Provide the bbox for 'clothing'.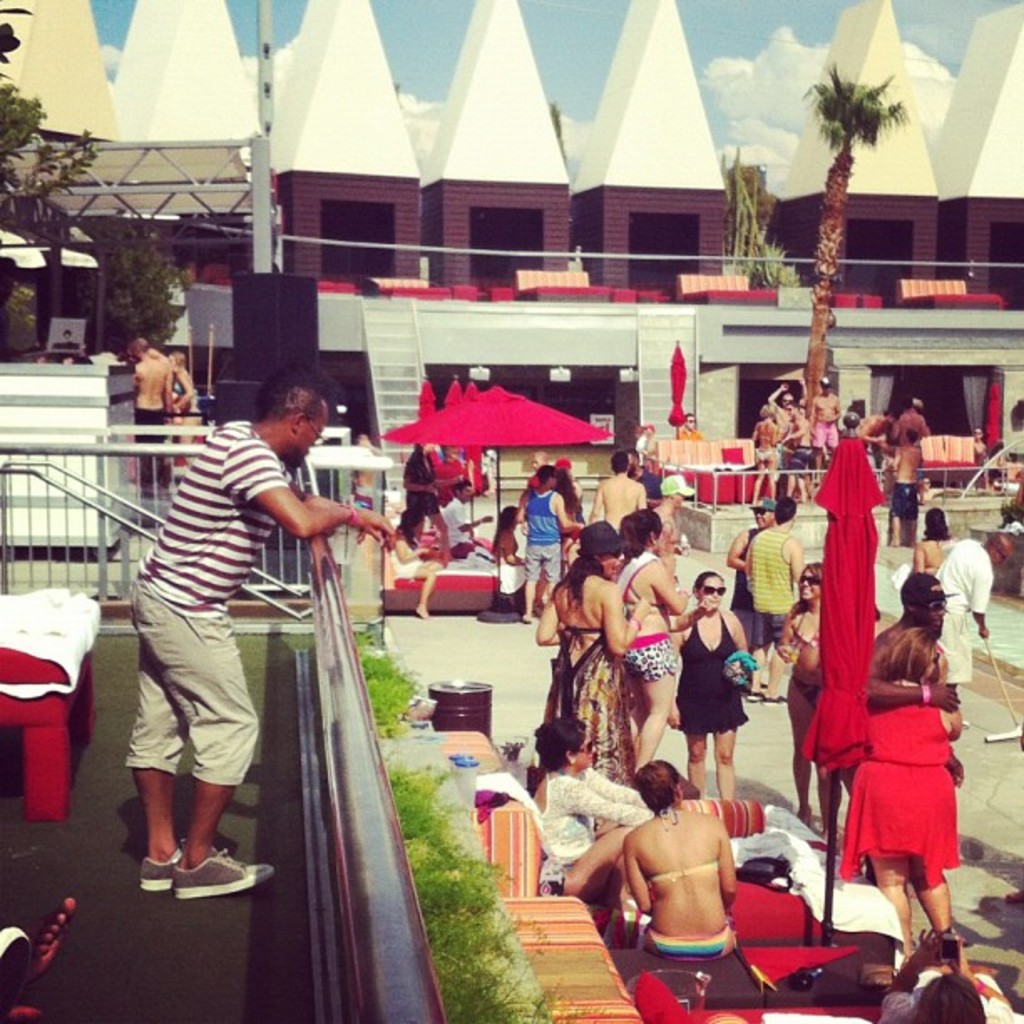
x1=137, y1=408, x2=162, y2=492.
